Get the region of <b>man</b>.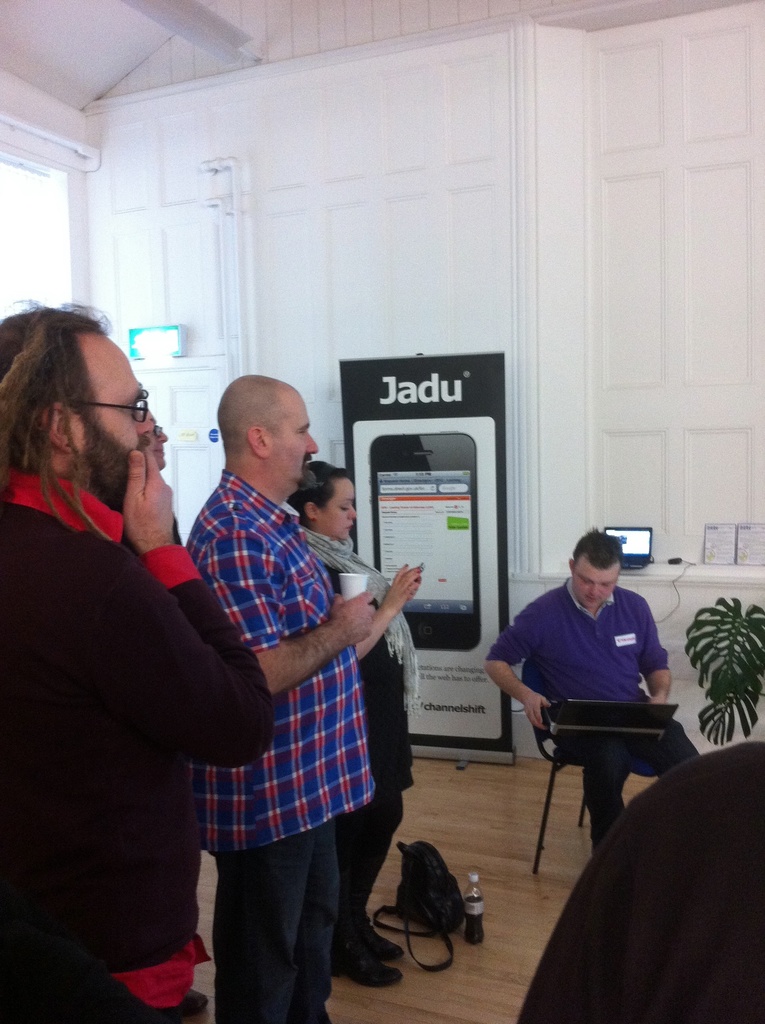
{"left": 0, "top": 290, "right": 280, "bottom": 1023}.
